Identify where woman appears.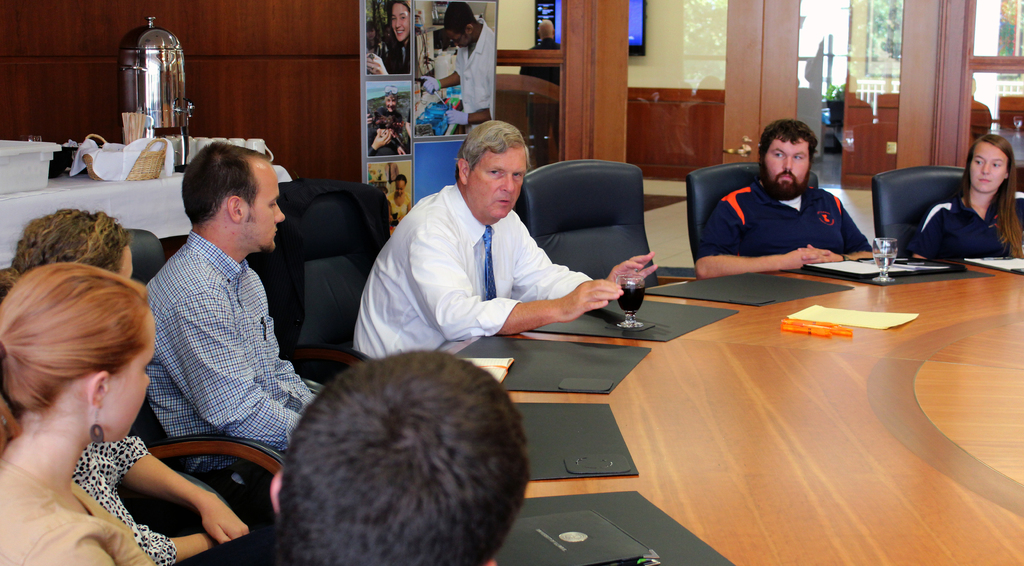
Appears at (0, 261, 157, 565).
